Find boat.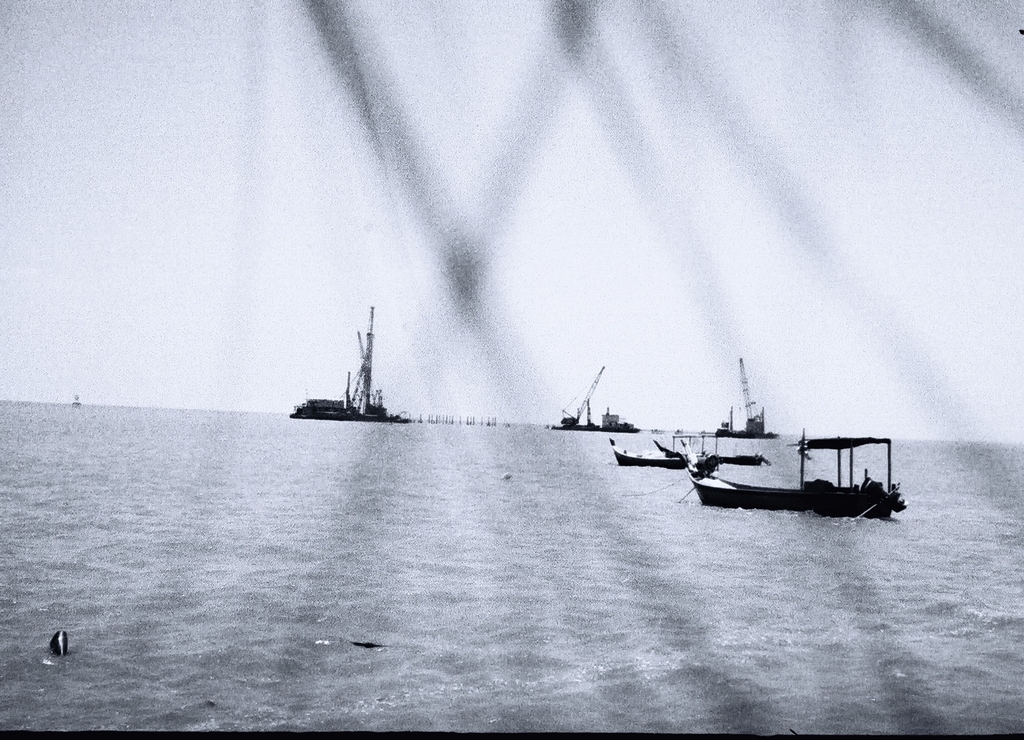
locate(650, 437, 772, 467).
